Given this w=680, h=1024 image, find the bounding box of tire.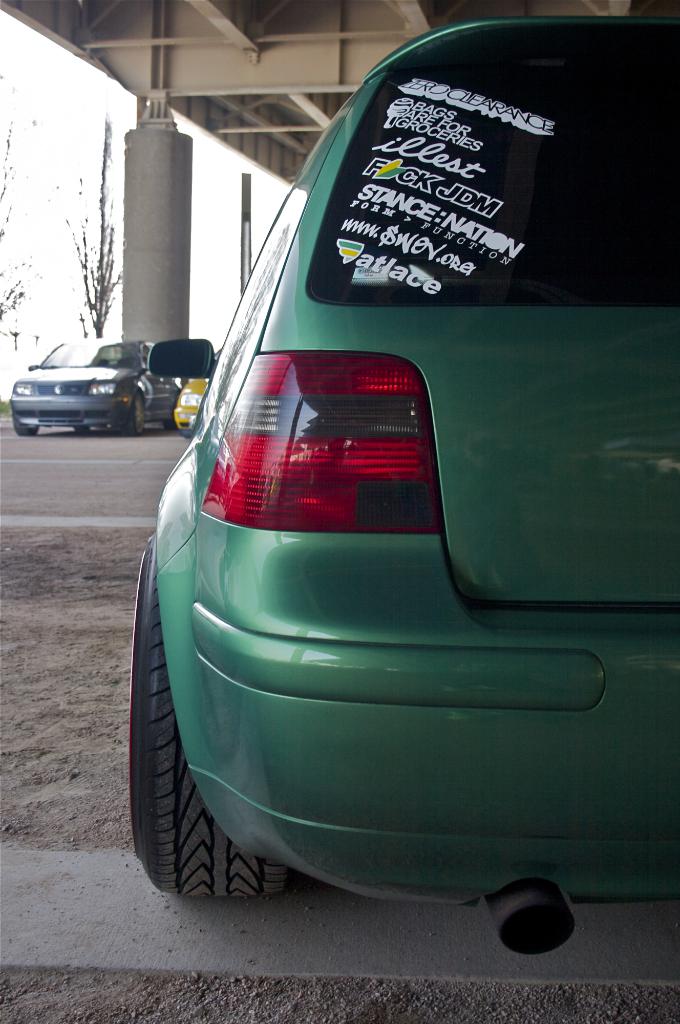
locate(16, 415, 37, 436).
